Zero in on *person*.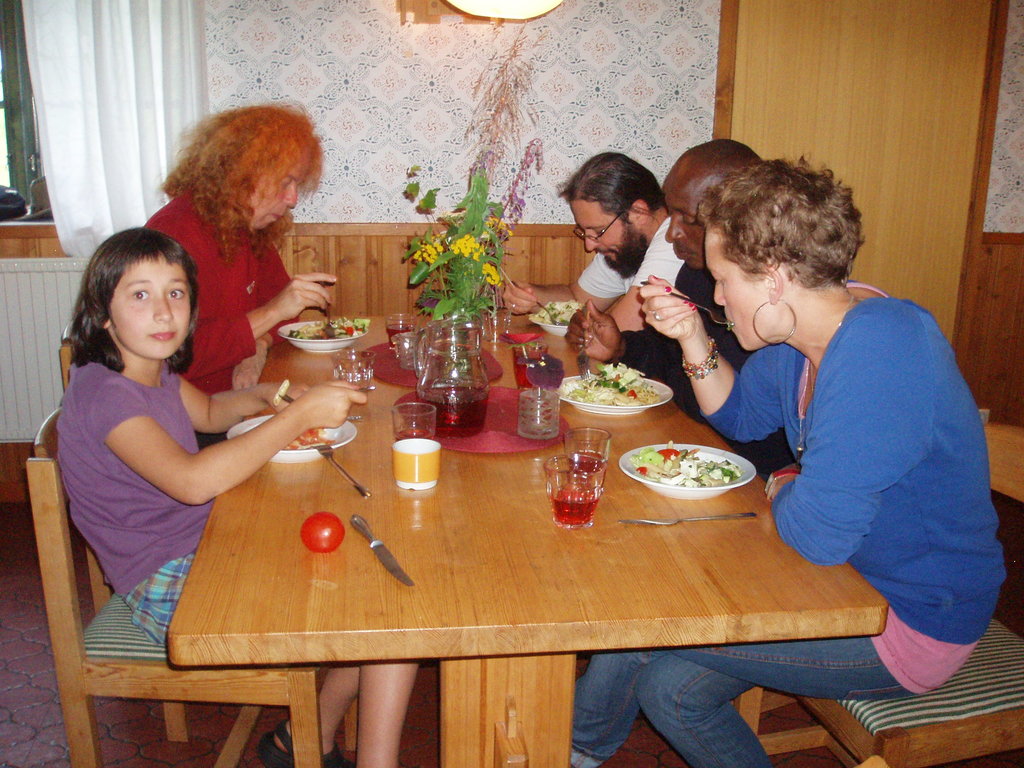
Zeroed in: <box>560,136,765,486</box>.
